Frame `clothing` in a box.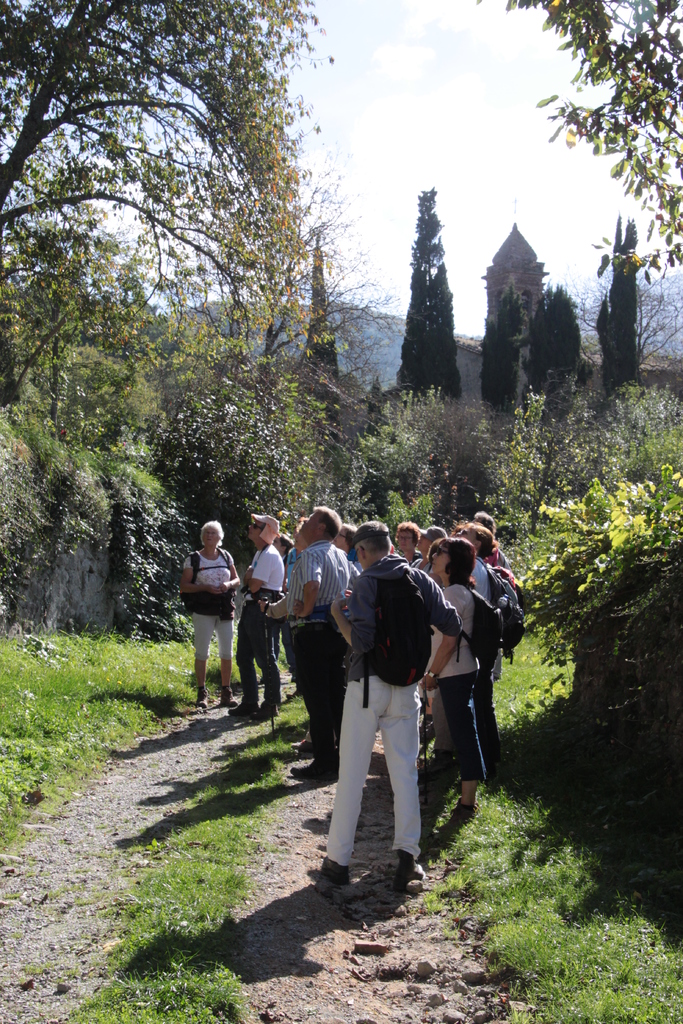
<bbox>481, 540, 507, 569</bbox>.
